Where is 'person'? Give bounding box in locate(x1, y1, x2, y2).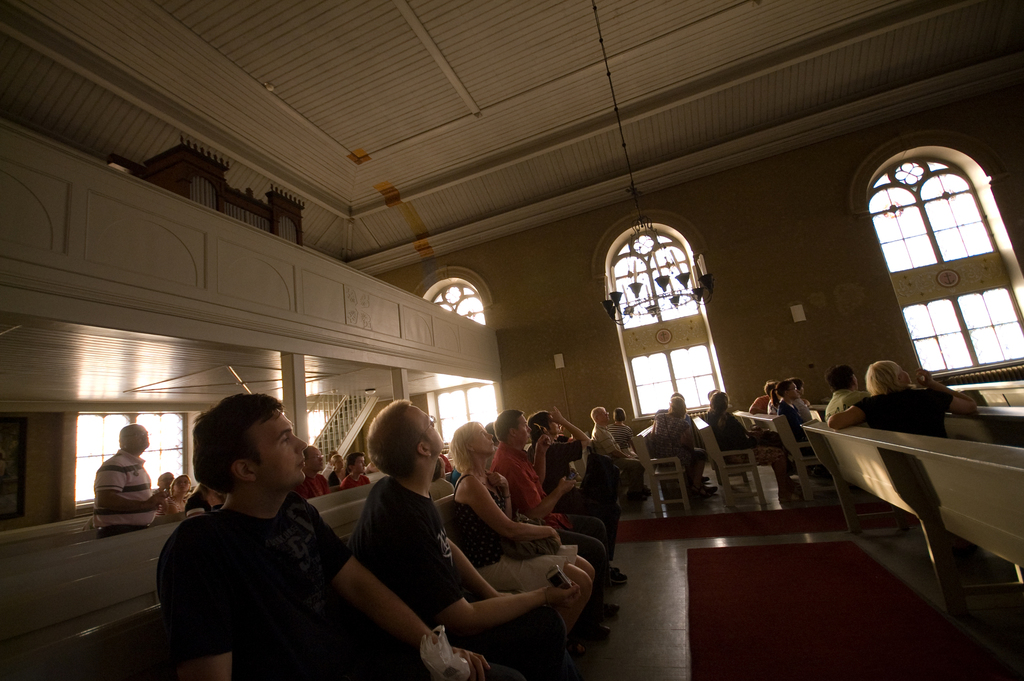
locate(652, 401, 709, 496).
